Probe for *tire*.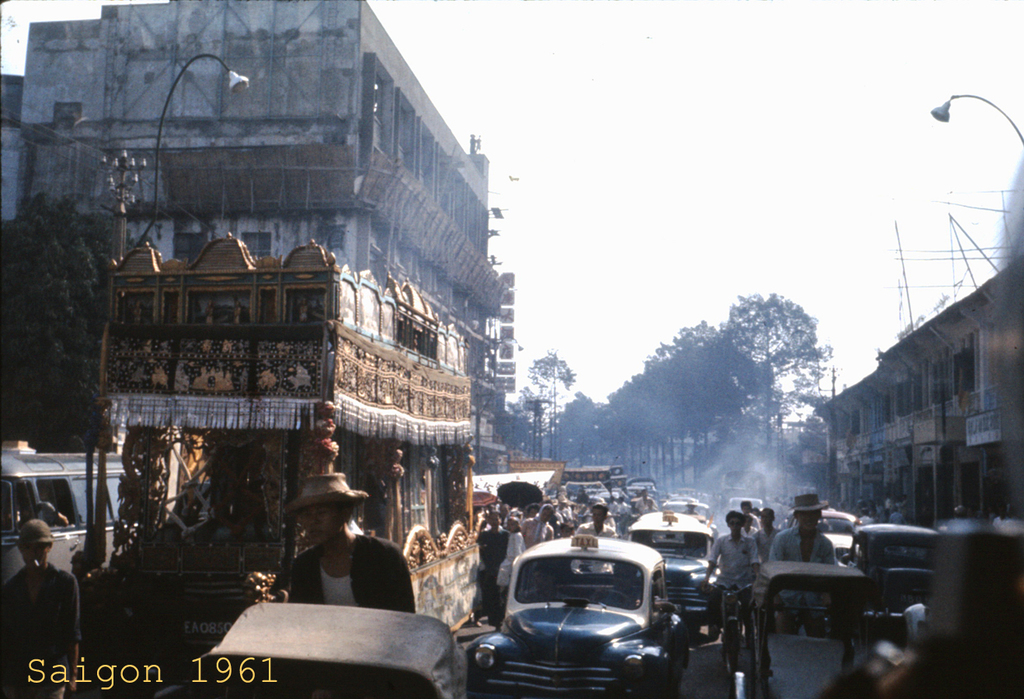
Probe result: left=706, top=617, right=720, bottom=642.
